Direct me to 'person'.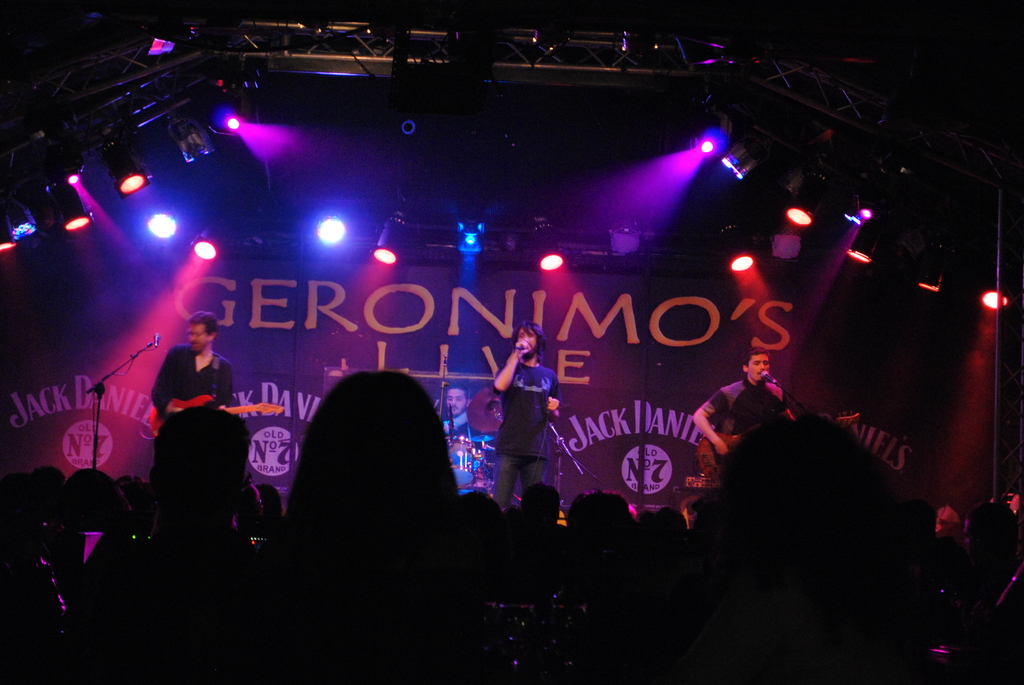
Direction: bbox(221, 364, 495, 681).
